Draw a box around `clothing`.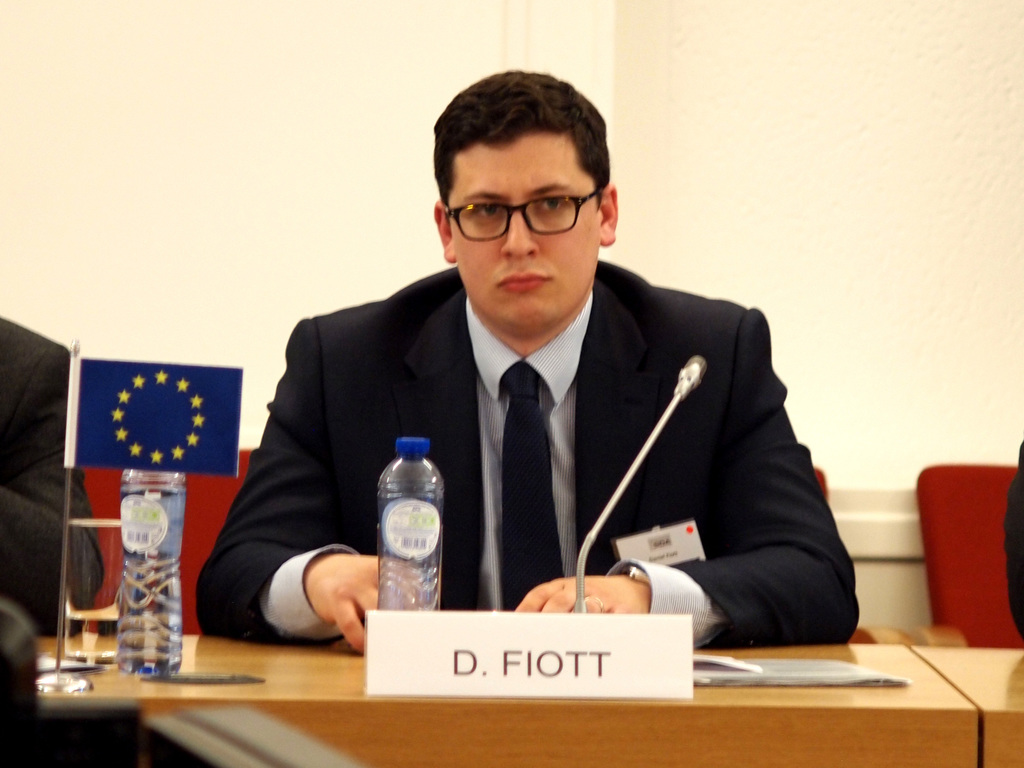
detection(275, 230, 844, 661).
